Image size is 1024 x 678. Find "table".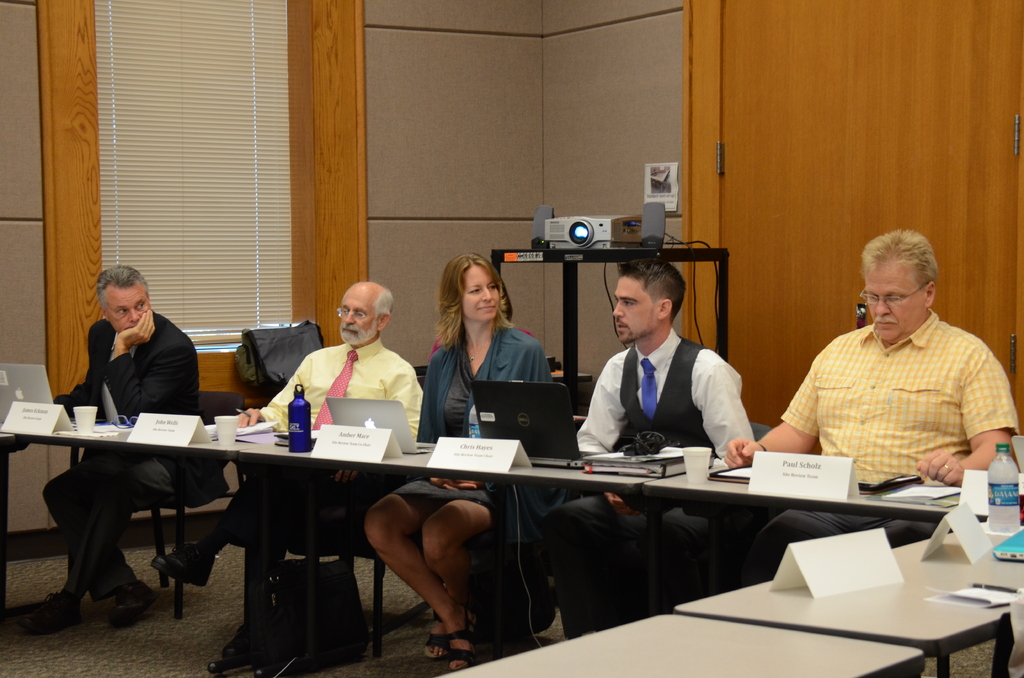
(669, 531, 1023, 677).
